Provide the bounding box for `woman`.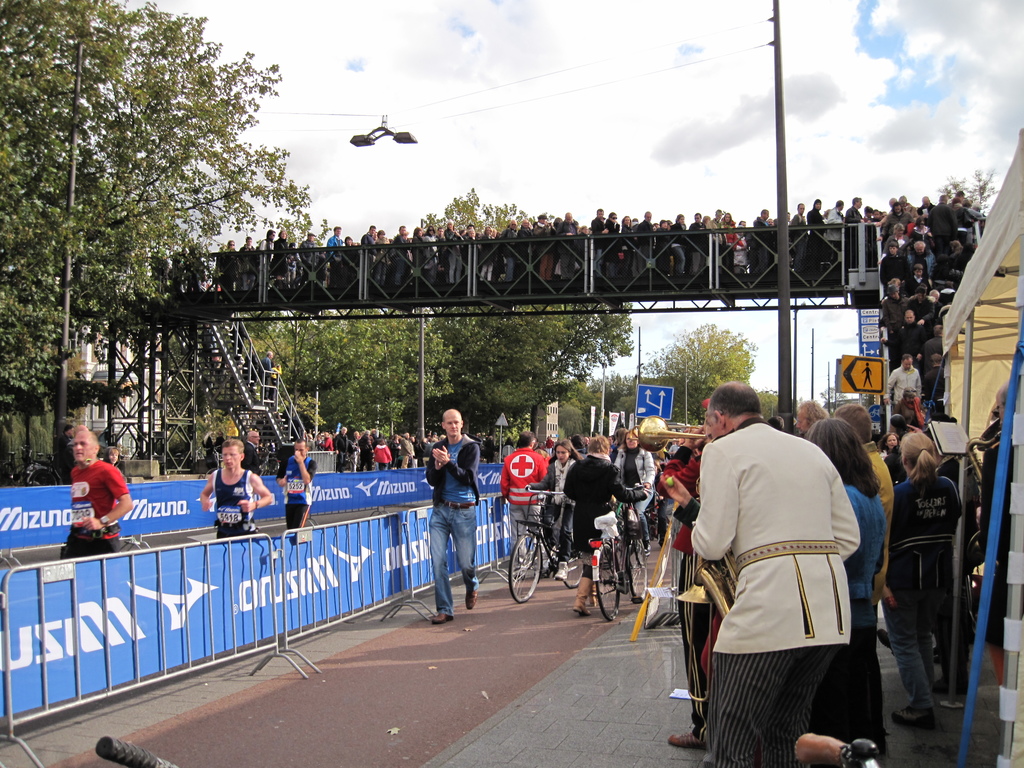
region(444, 219, 464, 287).
